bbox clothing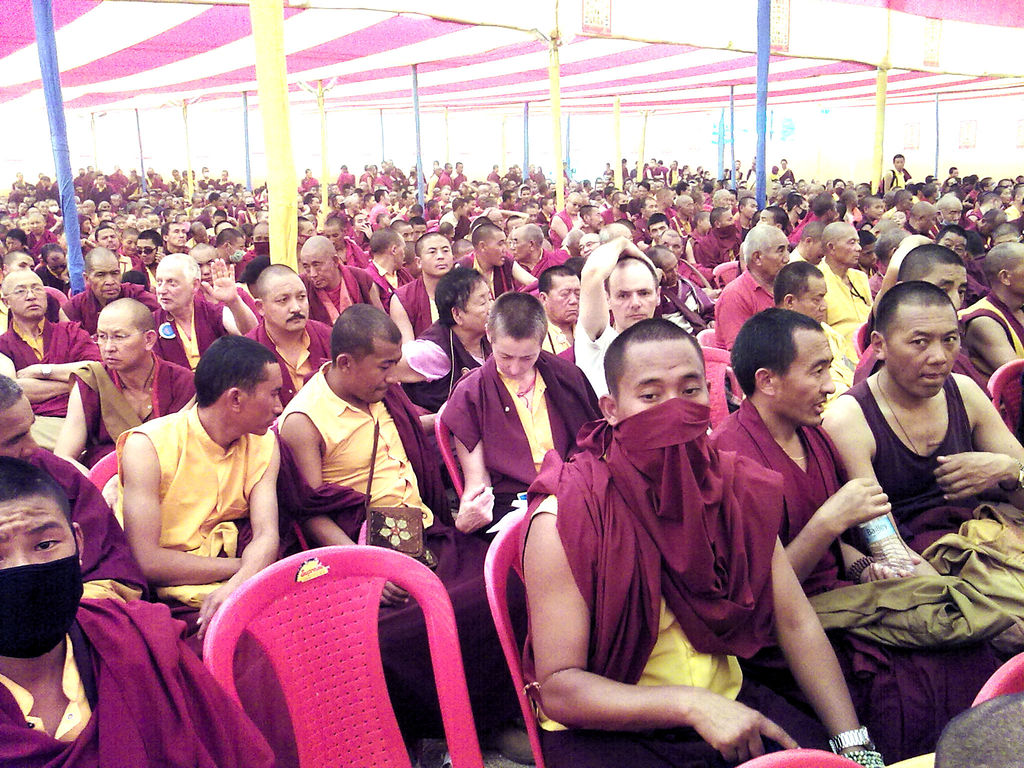
{"left": 0, "top": 323, "right": 101, "bottom": 412}
